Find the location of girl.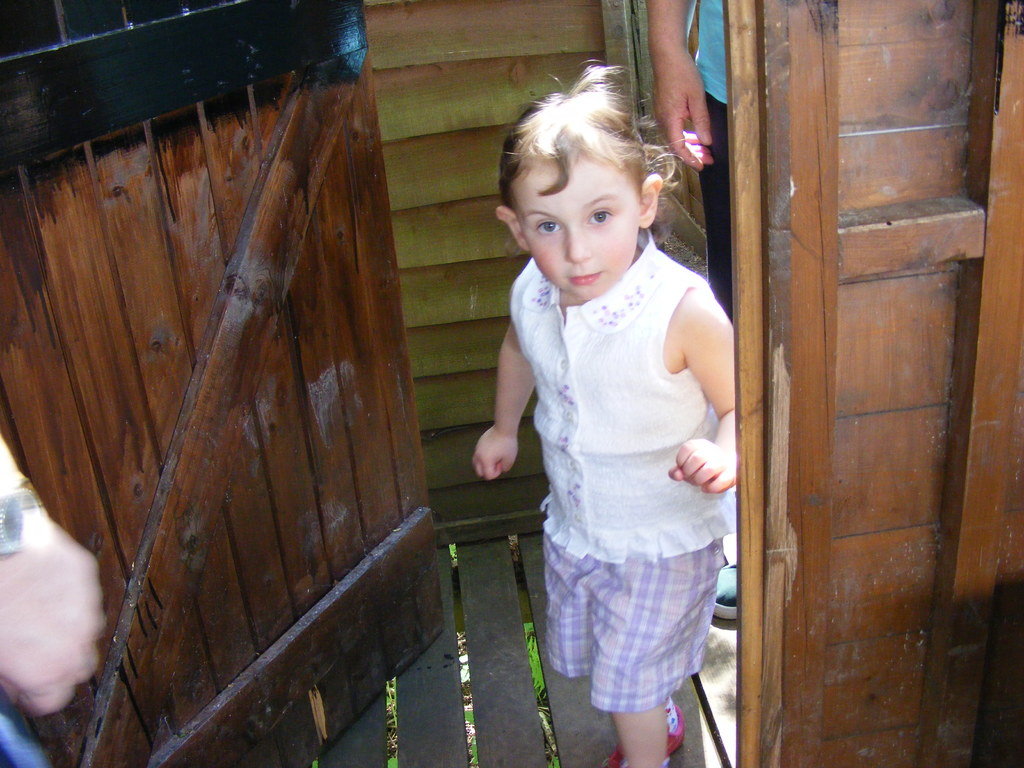
Location: rect(472, 58, 737, 767).
